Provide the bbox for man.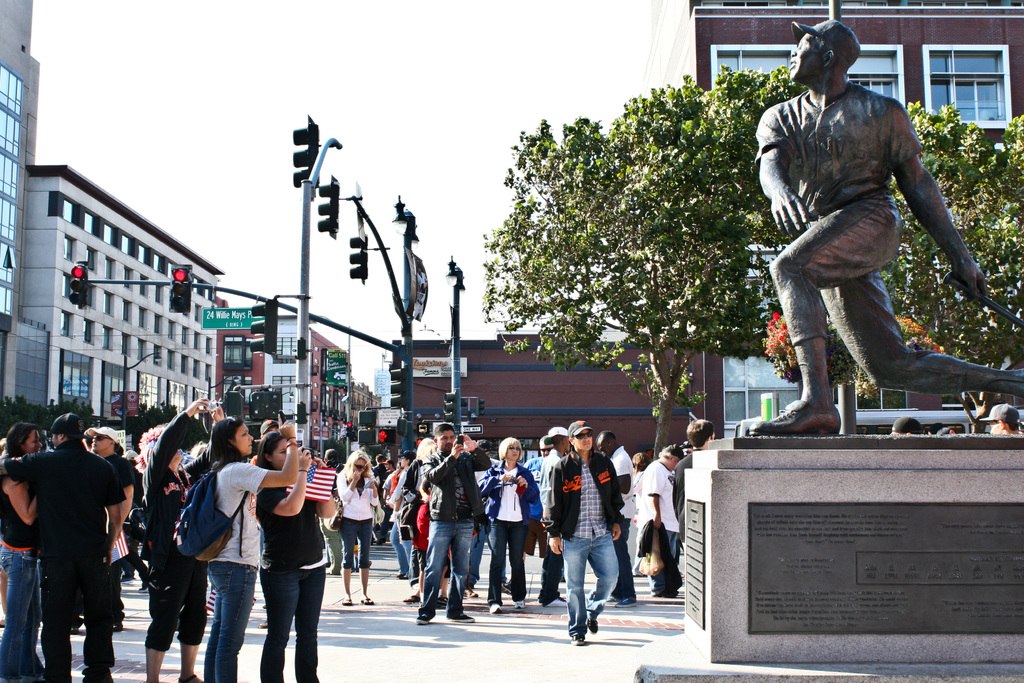
bbox=[417, 425, 495, 626].
